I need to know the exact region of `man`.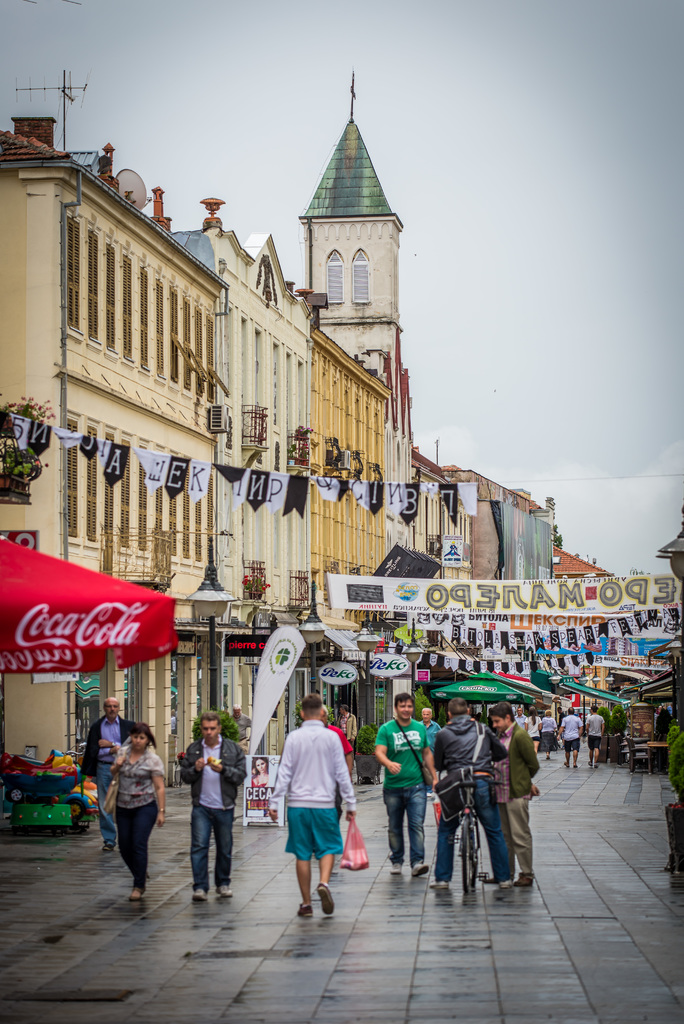
Region: left=499, top=702, right=535, bottom=888.
